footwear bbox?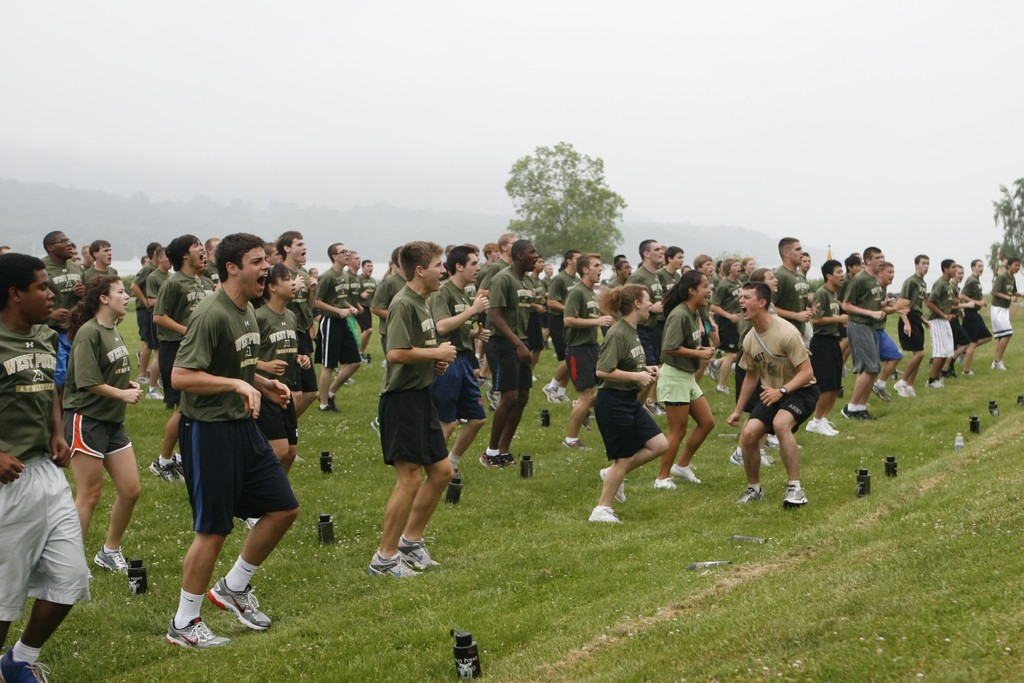
<bbox>587, 503, 617, 533</bbox>
